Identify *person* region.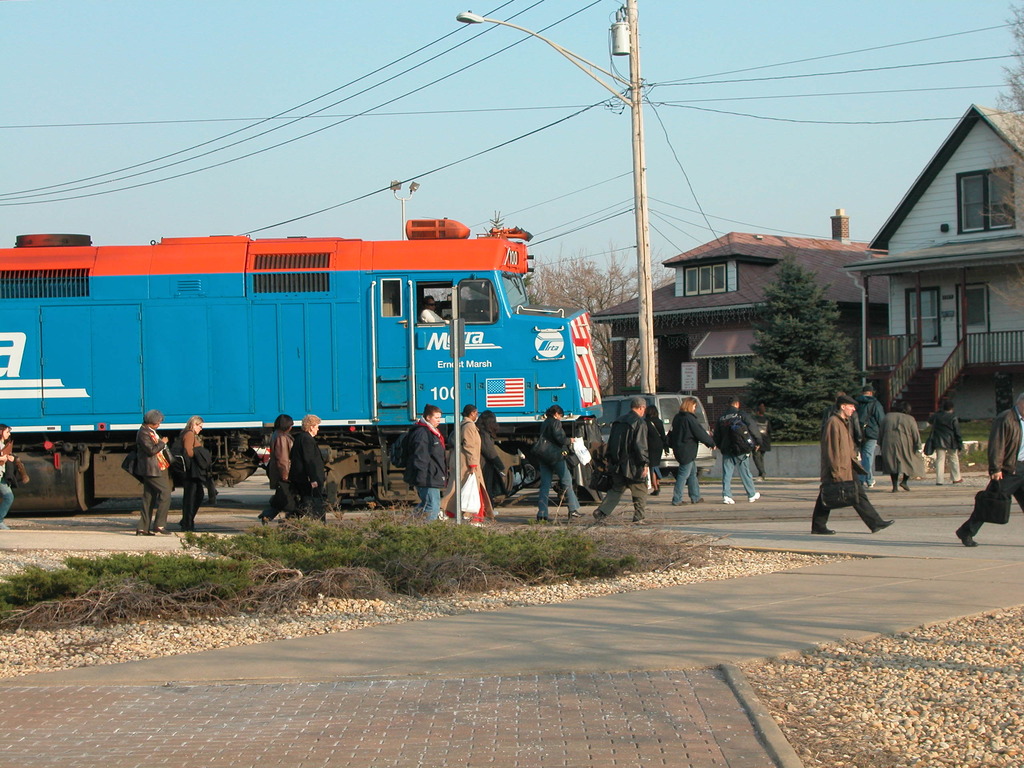
Region: select_region(536, 405, 582, 522).
